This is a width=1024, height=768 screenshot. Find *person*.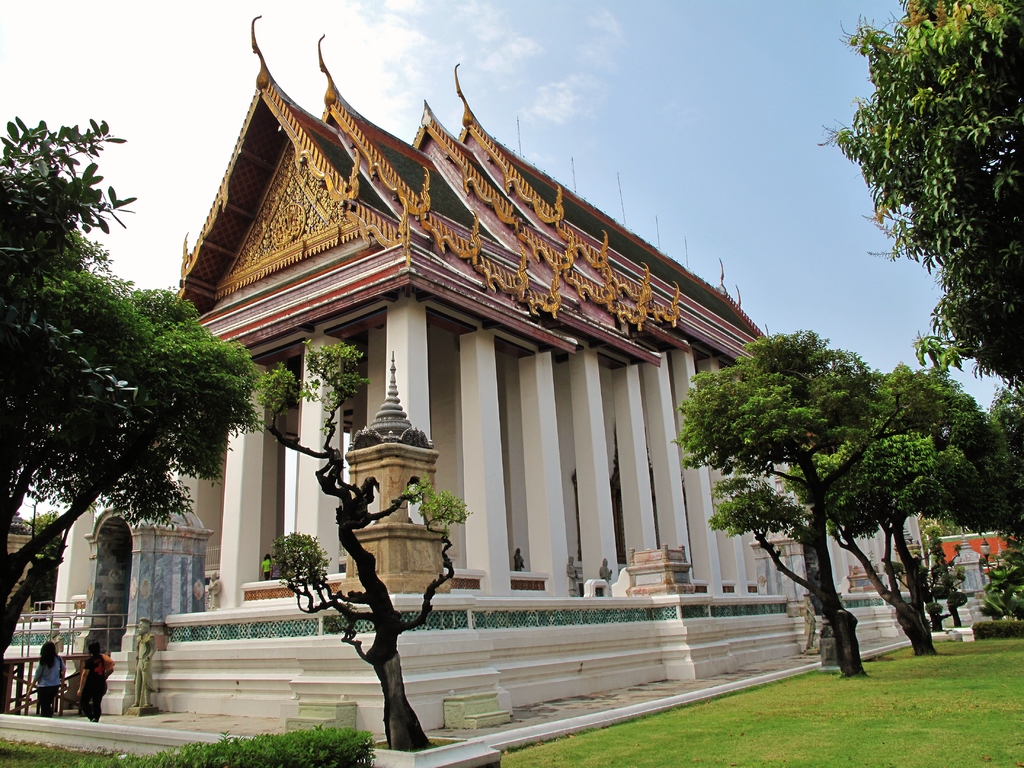
Bounding box: 270/558/287/583.
